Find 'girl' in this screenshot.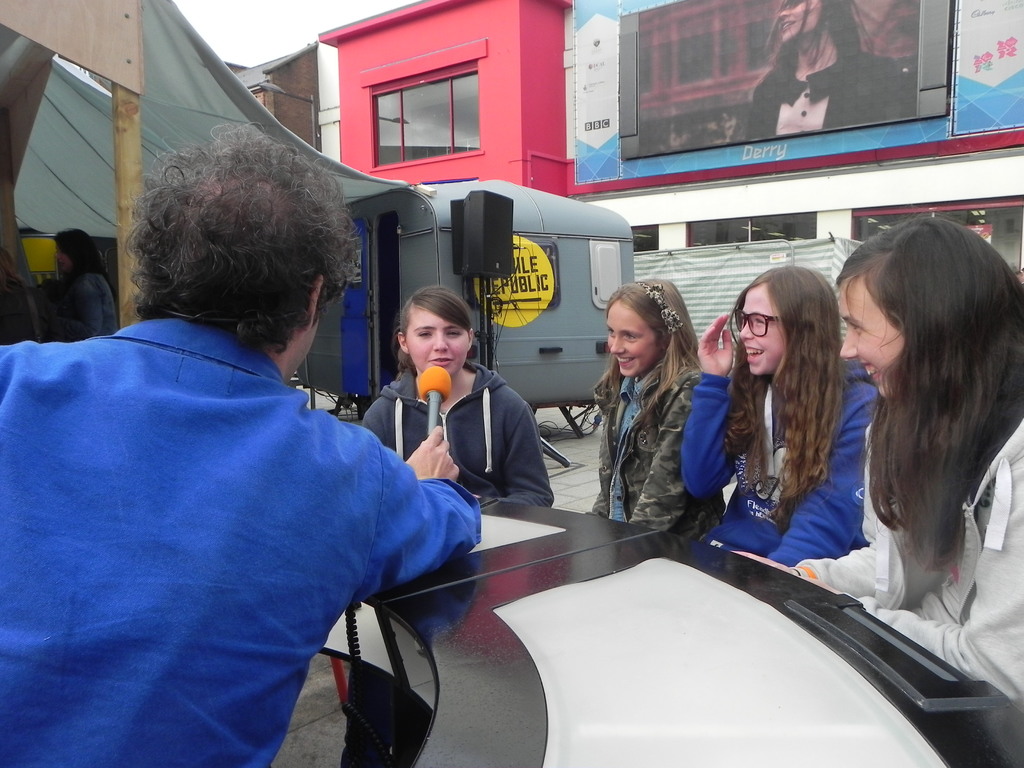
The bounding box for 'girl' is 732/206/1023/698.
